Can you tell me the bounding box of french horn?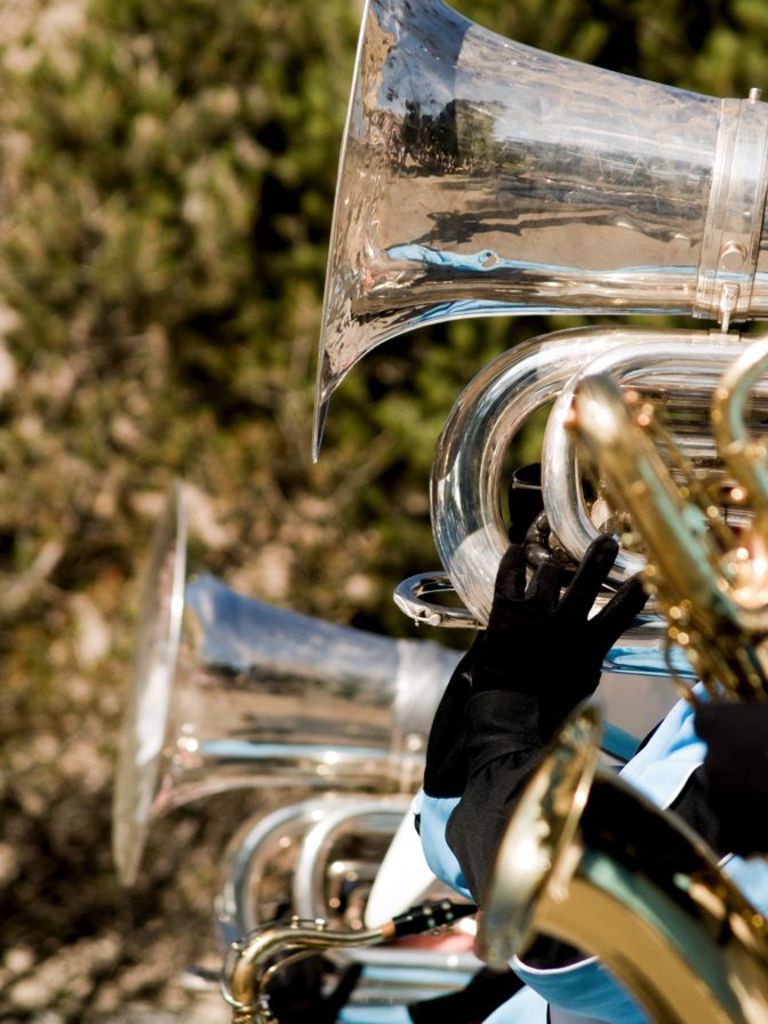
<region>365, 0, 767, 658</region>.
